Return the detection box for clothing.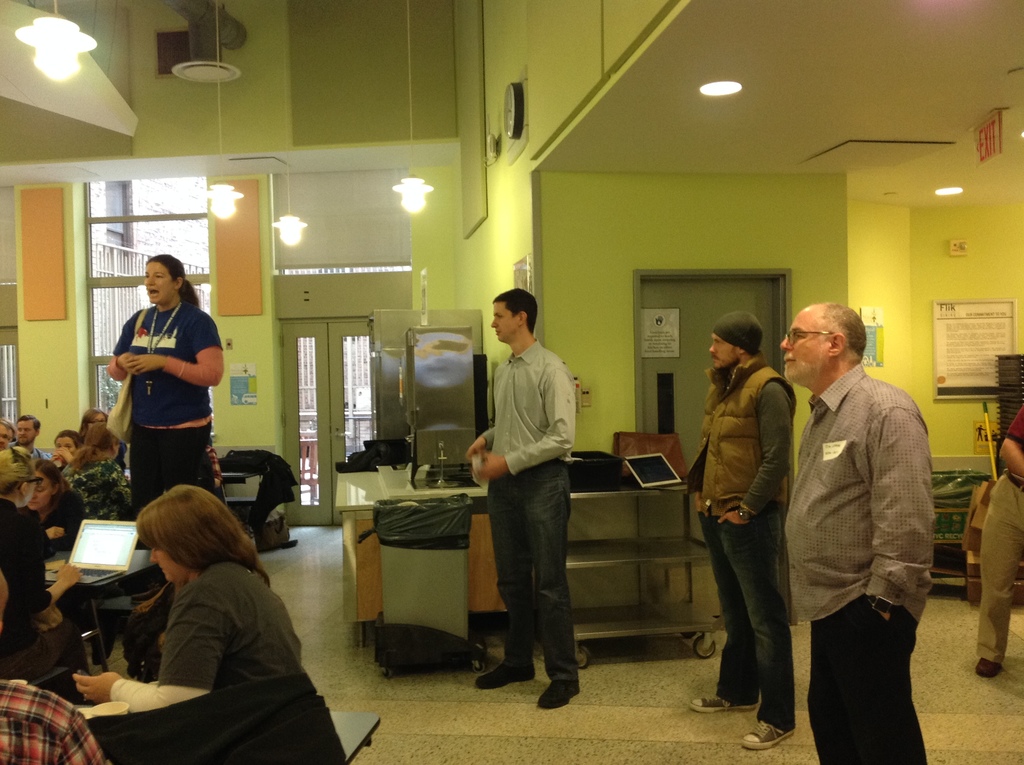
<region>792, 374, 946, 764</region>.
